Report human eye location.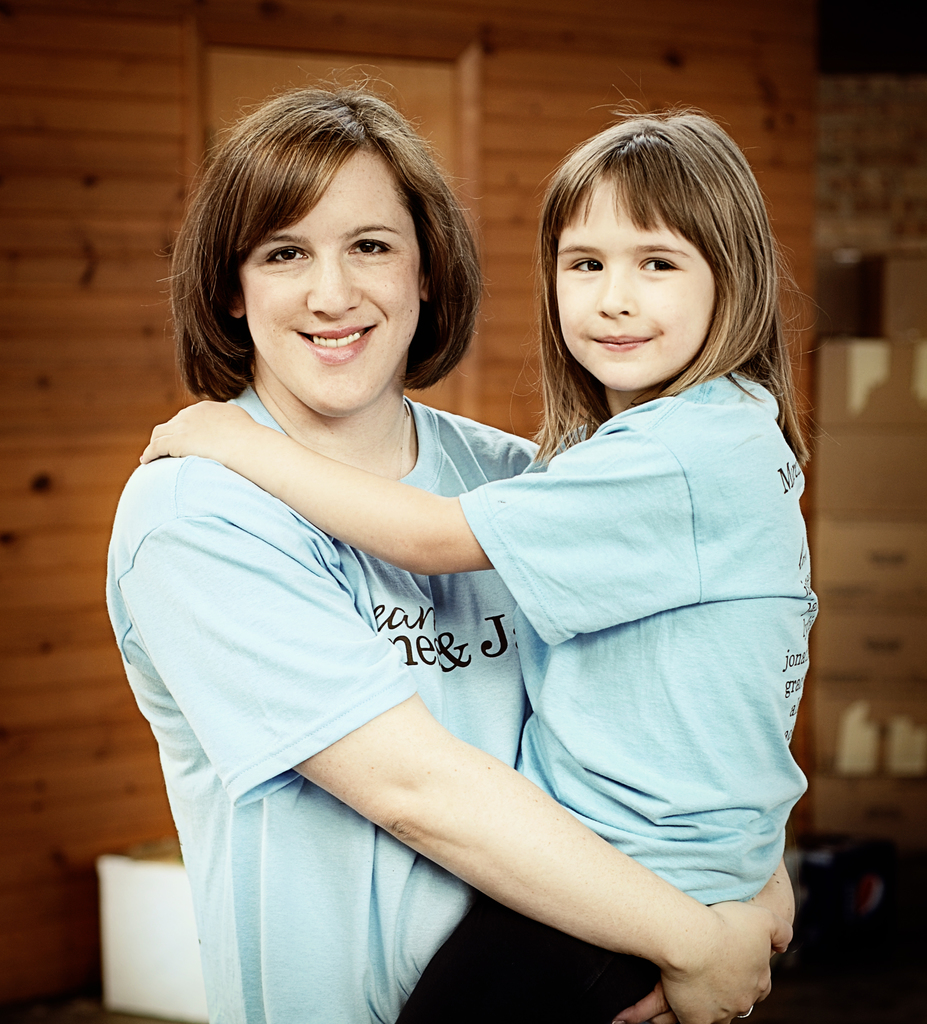
Report: [left=561, top=249, right=604, bottom=282].
